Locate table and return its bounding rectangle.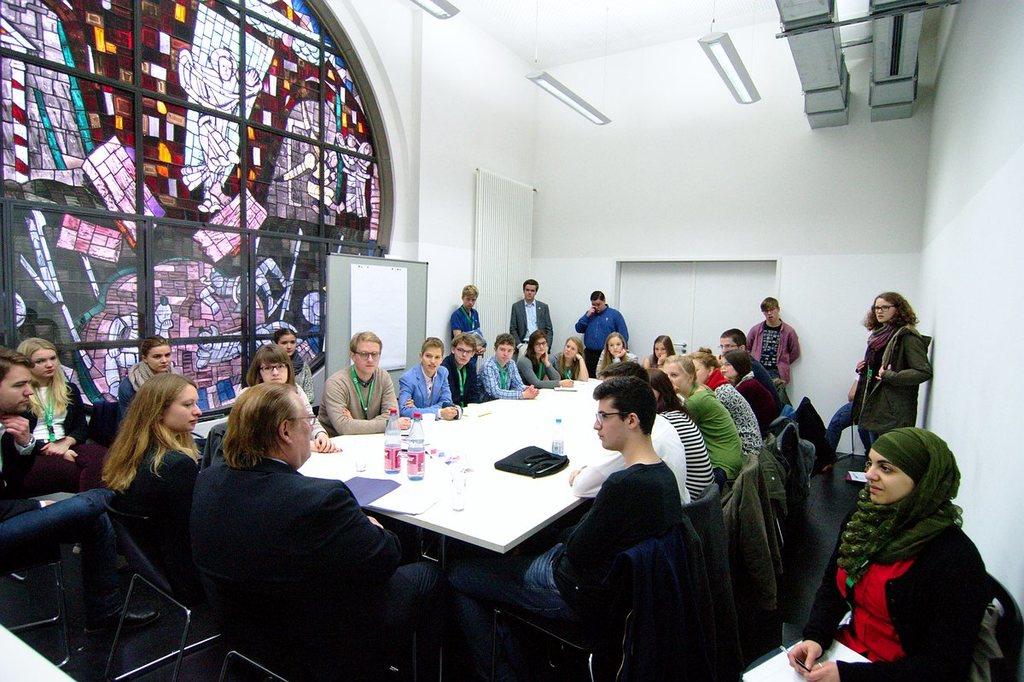
473 370 607 425.
